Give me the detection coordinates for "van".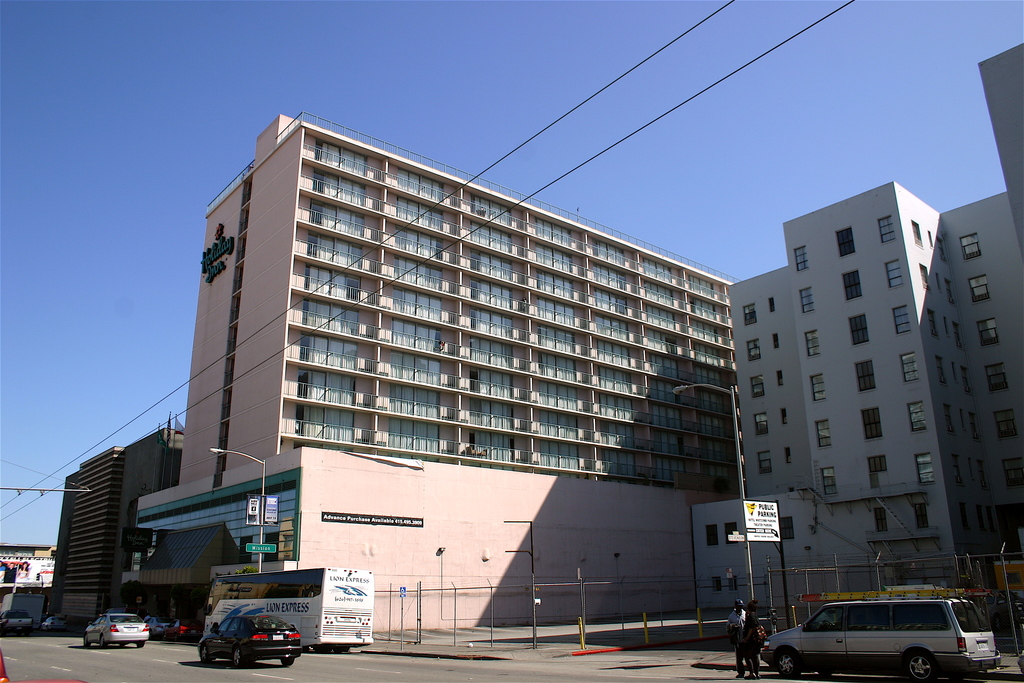
756/593/1006/682.
